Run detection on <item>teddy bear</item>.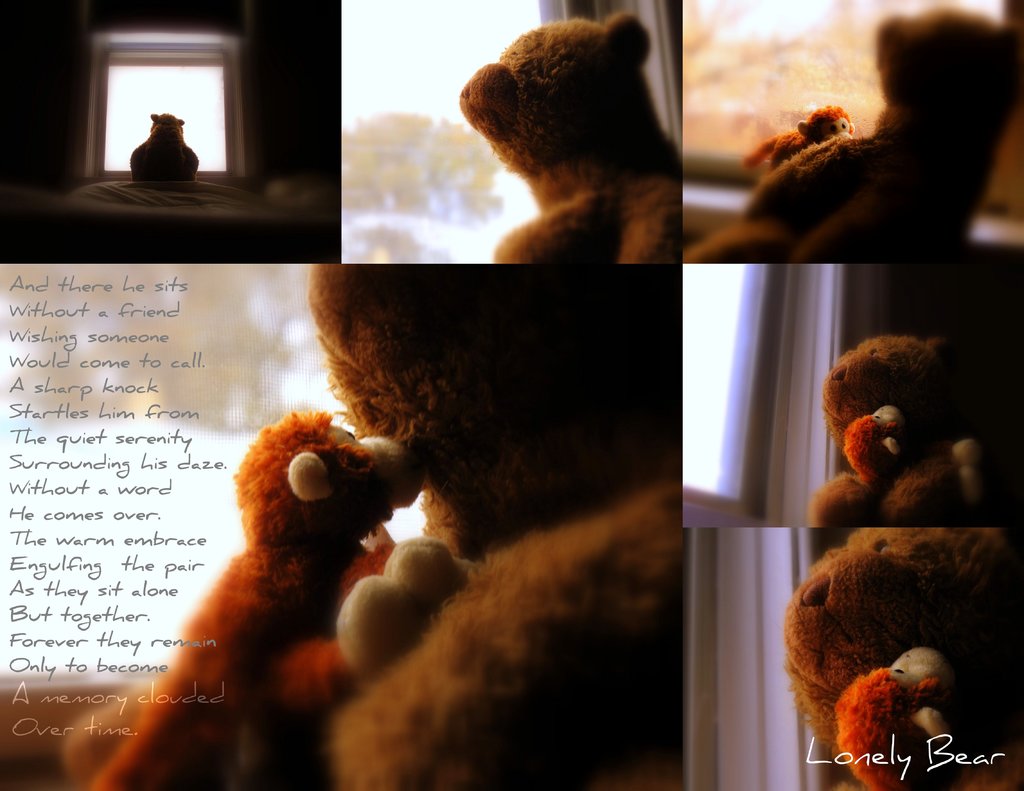
Result: 673,22,1021,253.
